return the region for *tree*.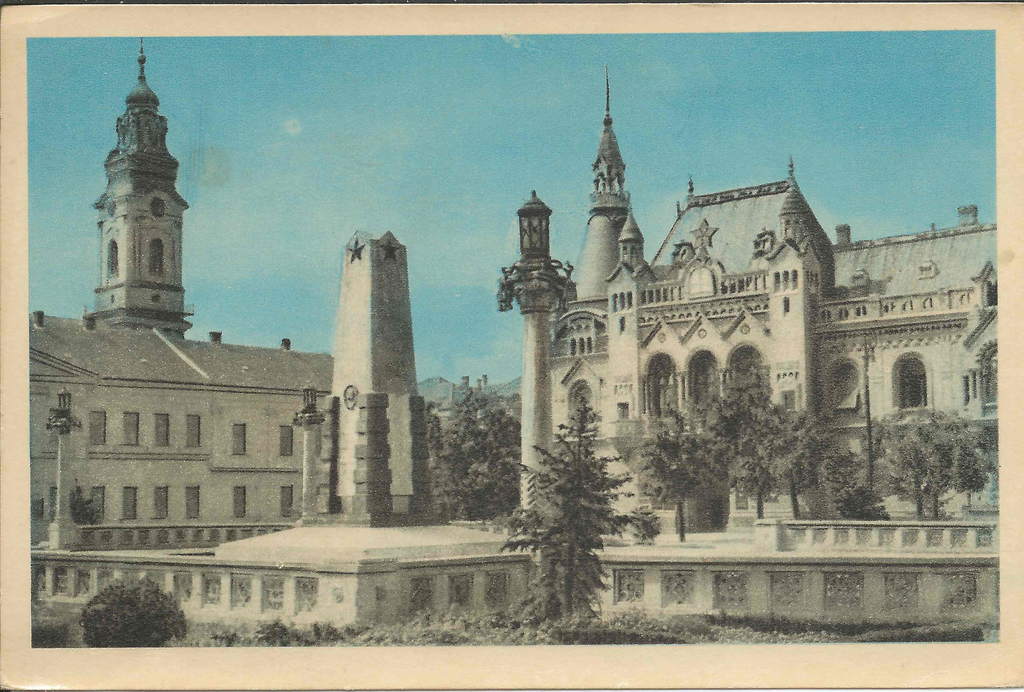
bbox=(878, 410, 988, 534).
